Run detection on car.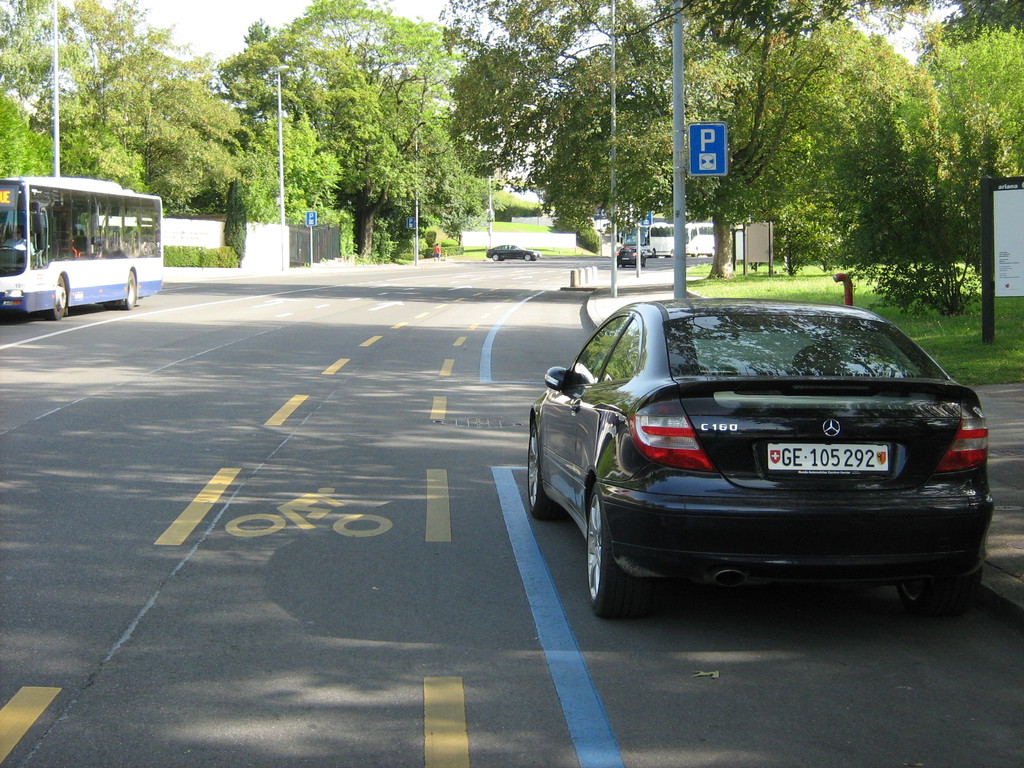
Result: locate(614, 245, 643, 266).
